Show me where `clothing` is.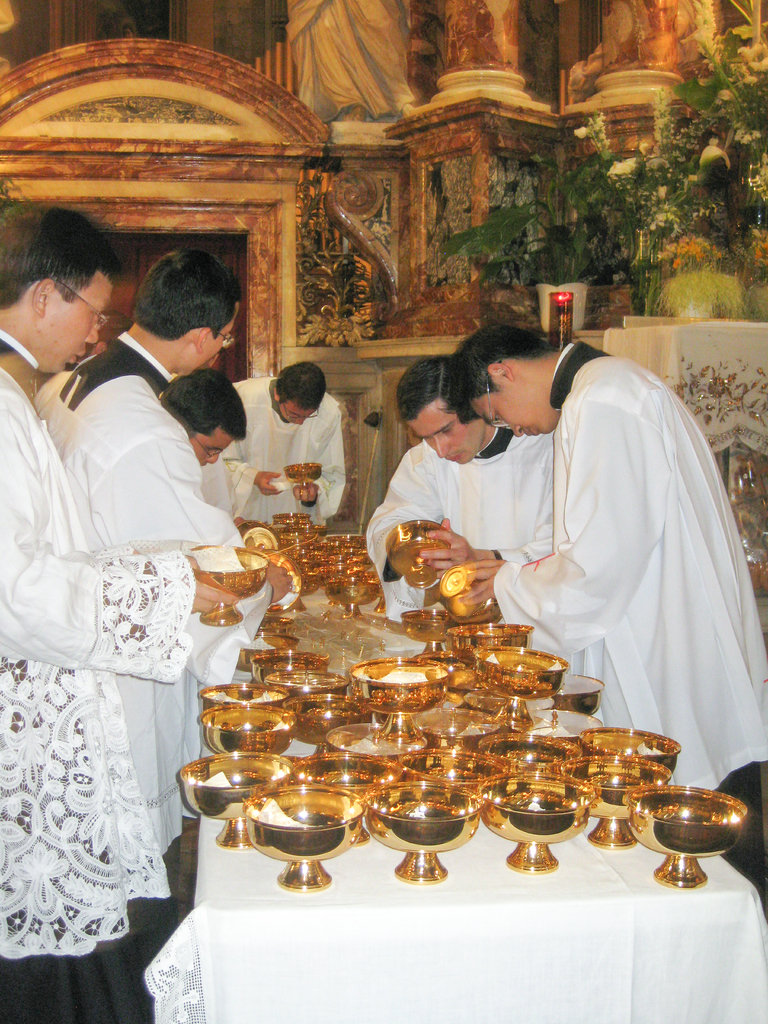
`clothing` is at 348/421/596/631.
